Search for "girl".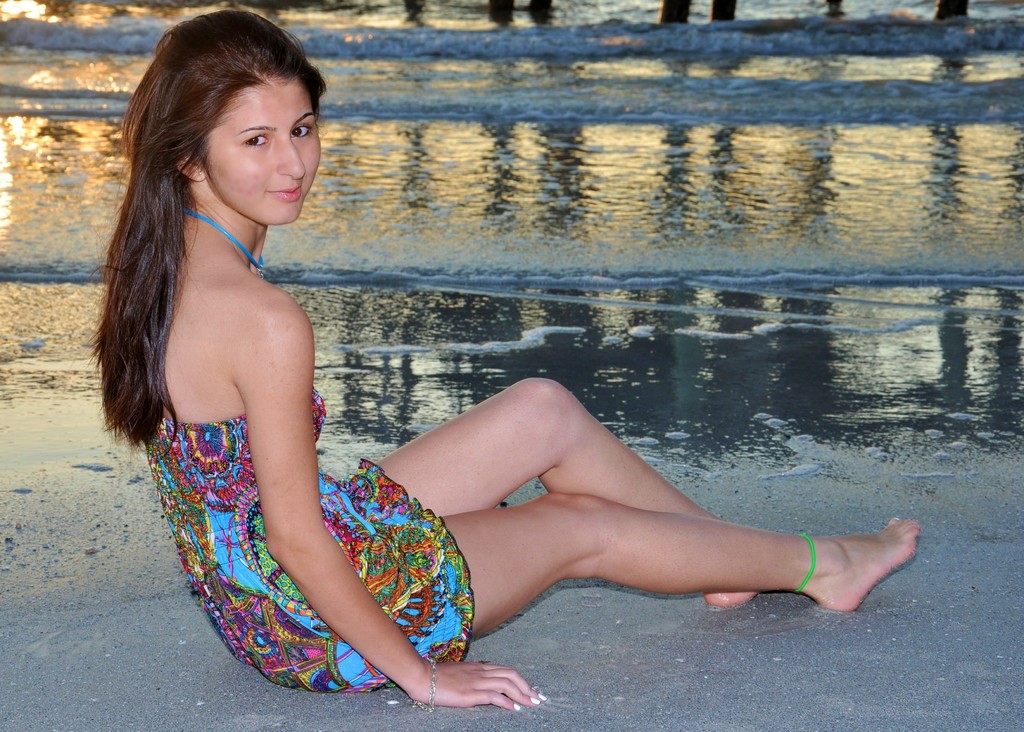
Found at (x1=81, y1=13, x2=922, y2=708).
